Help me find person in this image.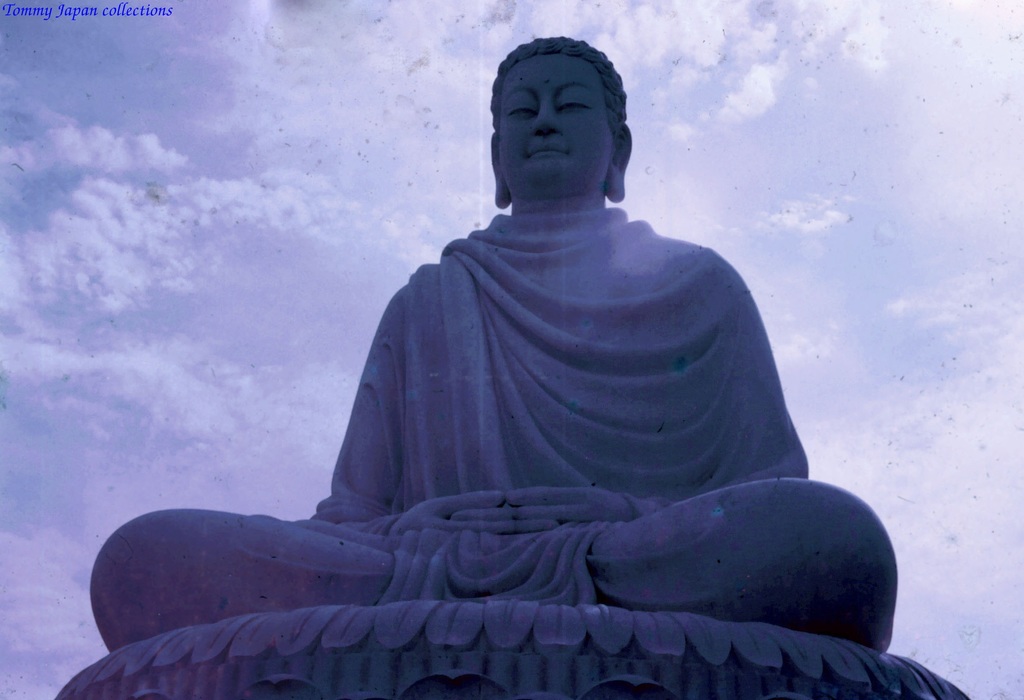
Found it: (87, 33, 902, 656).
